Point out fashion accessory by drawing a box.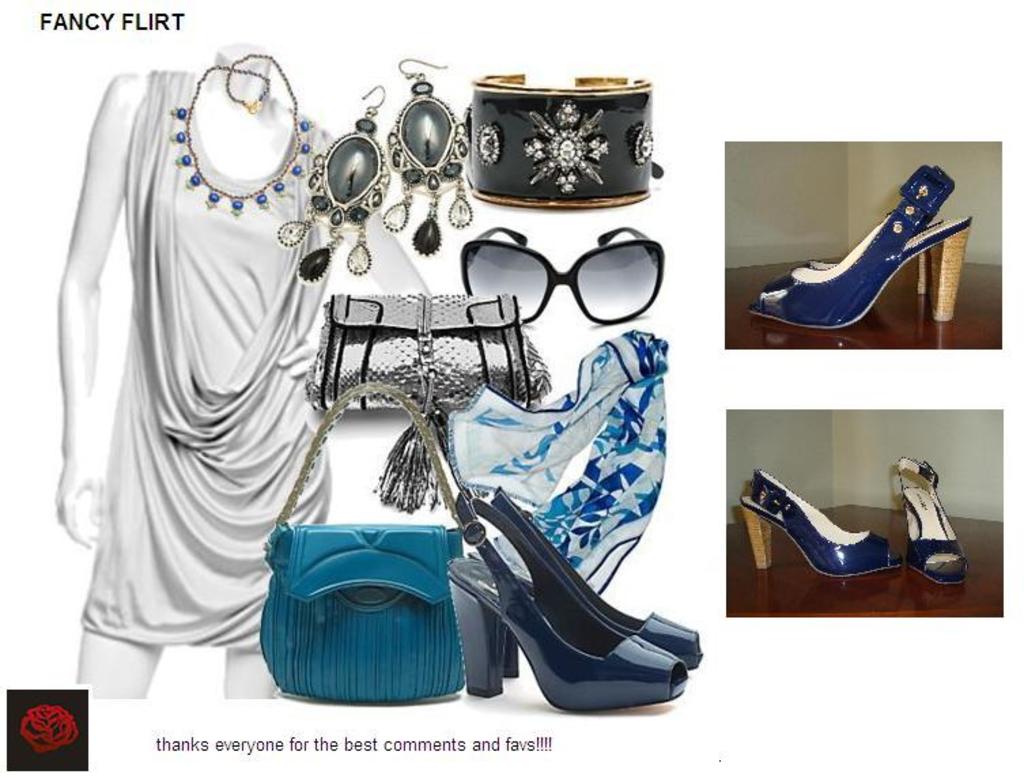
region(454, 226, 665, 329).
